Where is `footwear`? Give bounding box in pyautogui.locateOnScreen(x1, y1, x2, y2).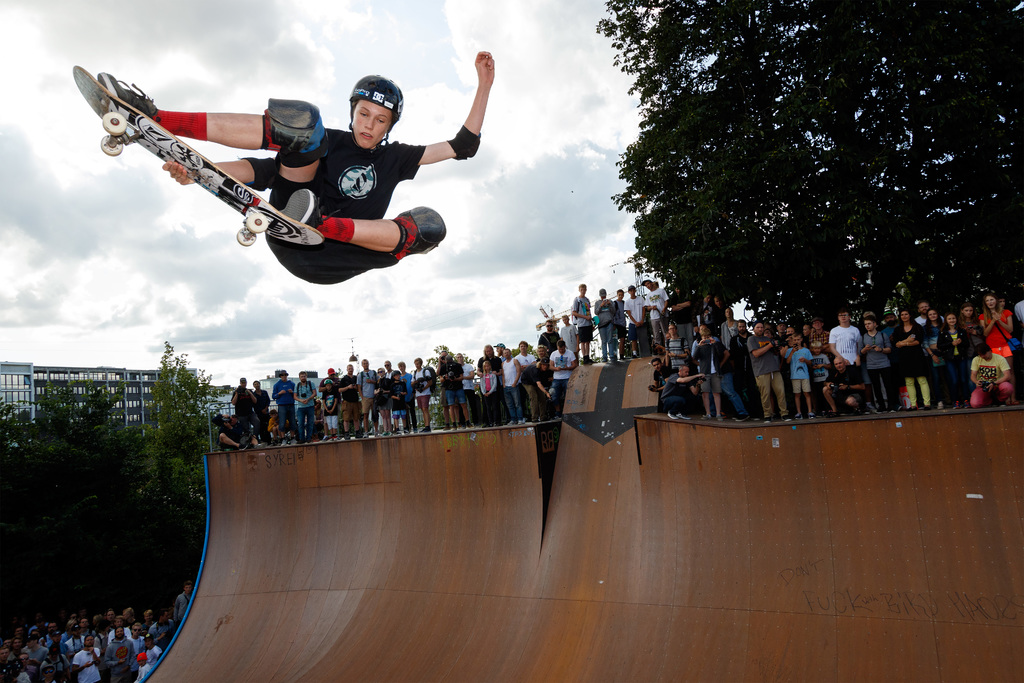
pyautogui.locateOnScreen(266, 434, 274, 446).
